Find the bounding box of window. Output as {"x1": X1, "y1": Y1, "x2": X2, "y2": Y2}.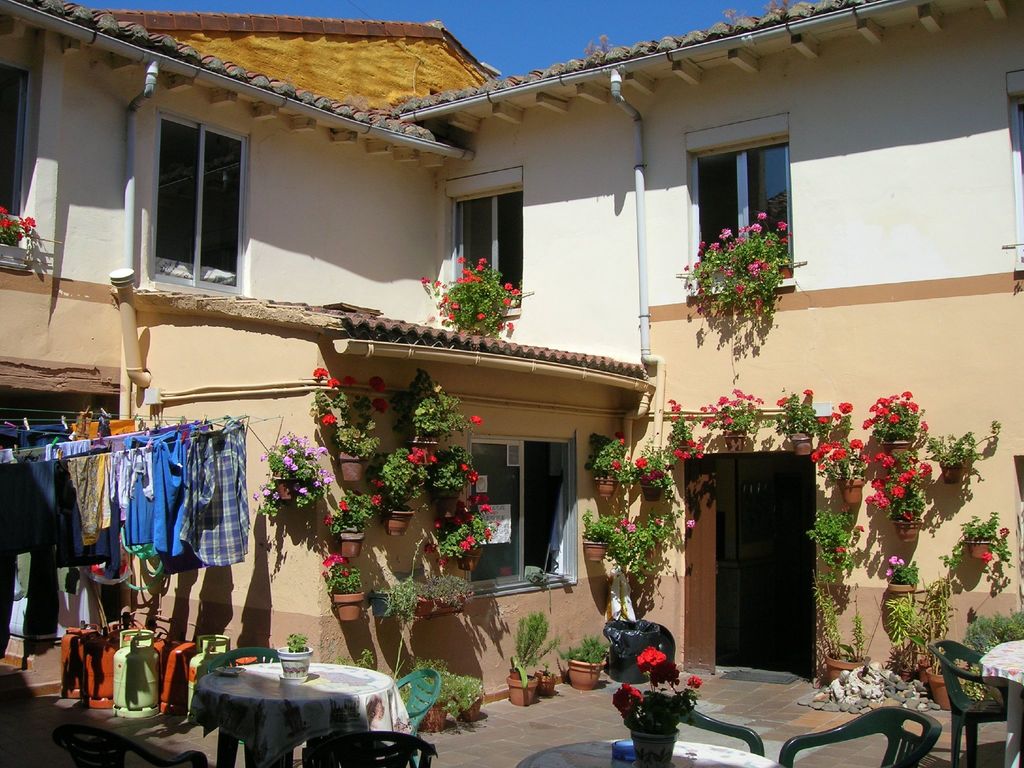
{"x1": 1000, "y1": 68, "x2": 1023, "y2": 272}.
